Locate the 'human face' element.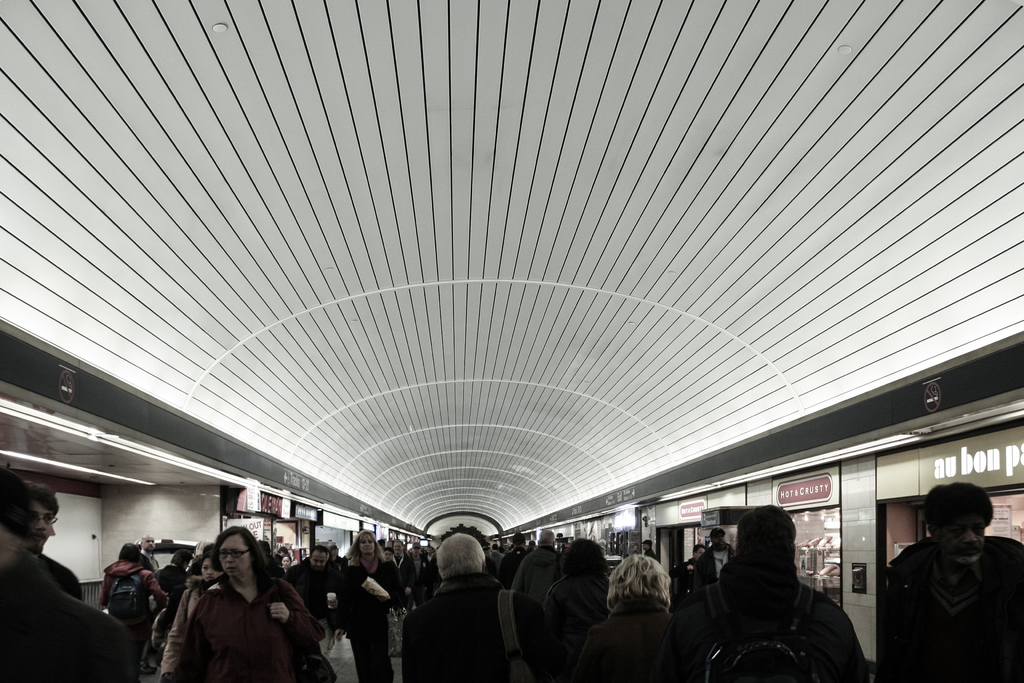
Element bbox: crop(358, 534, 374, 551).
